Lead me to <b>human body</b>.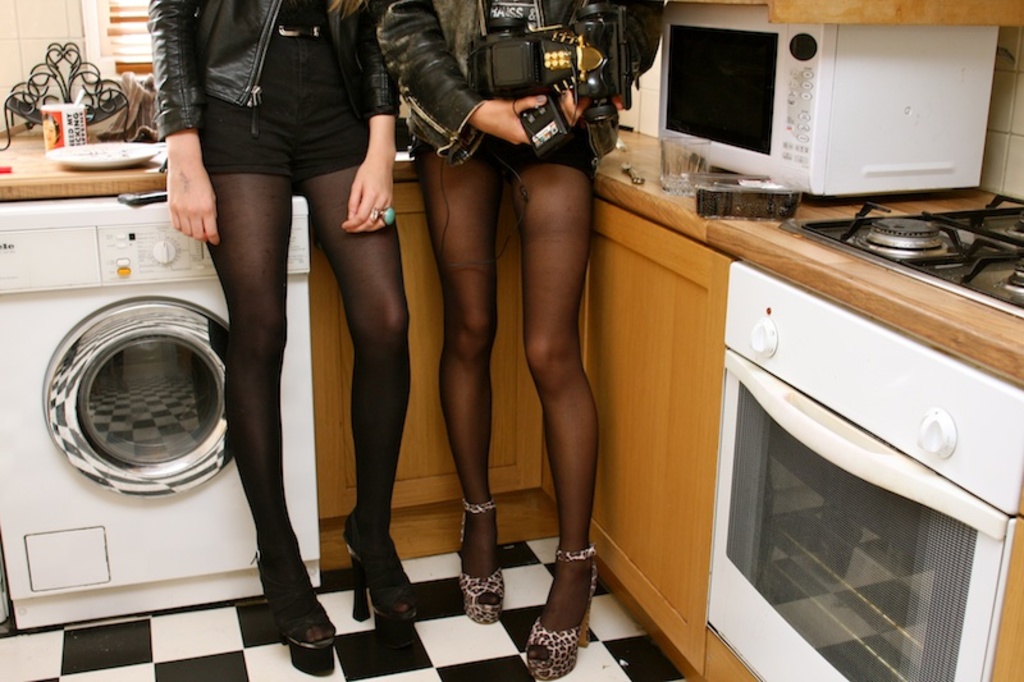
Lead to 143/0/401/647.
